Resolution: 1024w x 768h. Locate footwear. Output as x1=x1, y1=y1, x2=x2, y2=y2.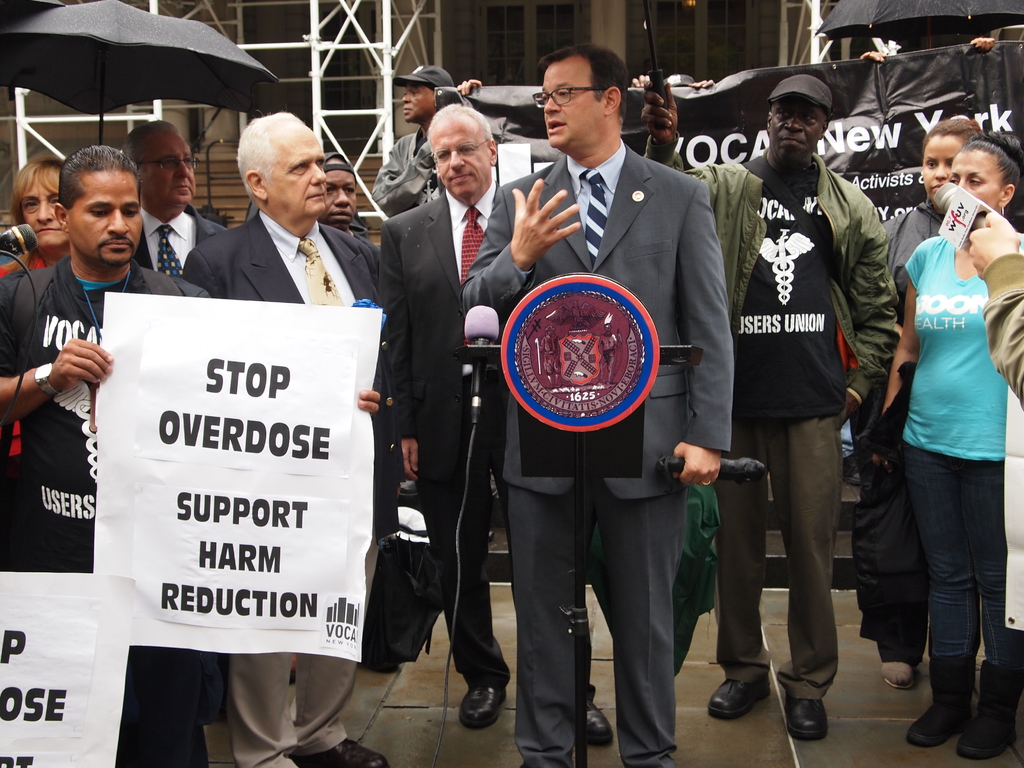
x1=459, y1=684, x2=509, y2=730.
